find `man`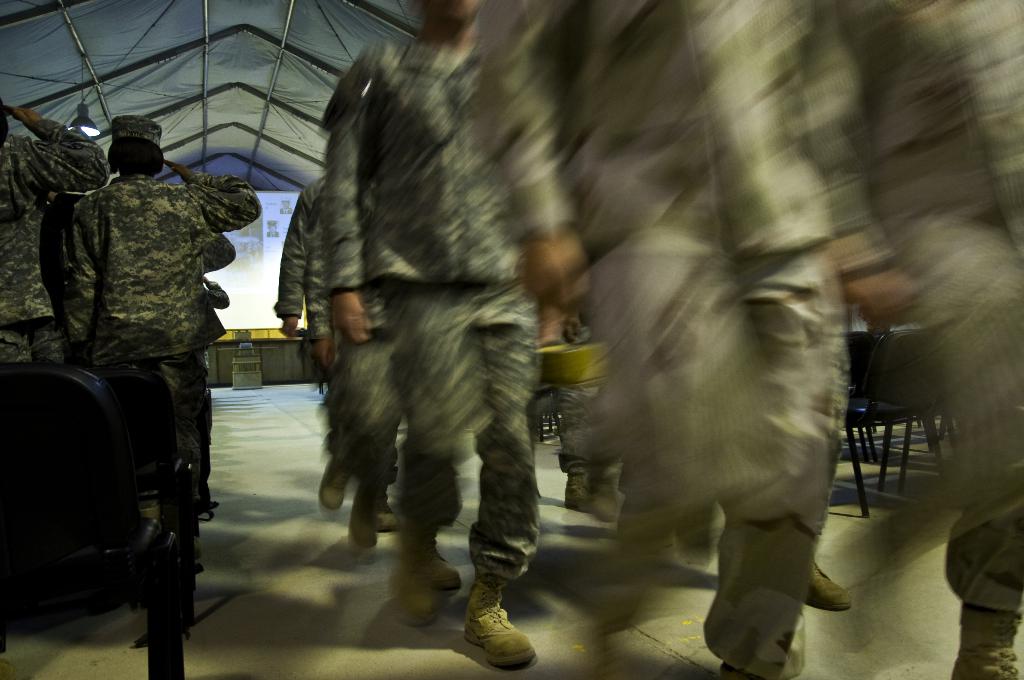
[202,271,226,517]
